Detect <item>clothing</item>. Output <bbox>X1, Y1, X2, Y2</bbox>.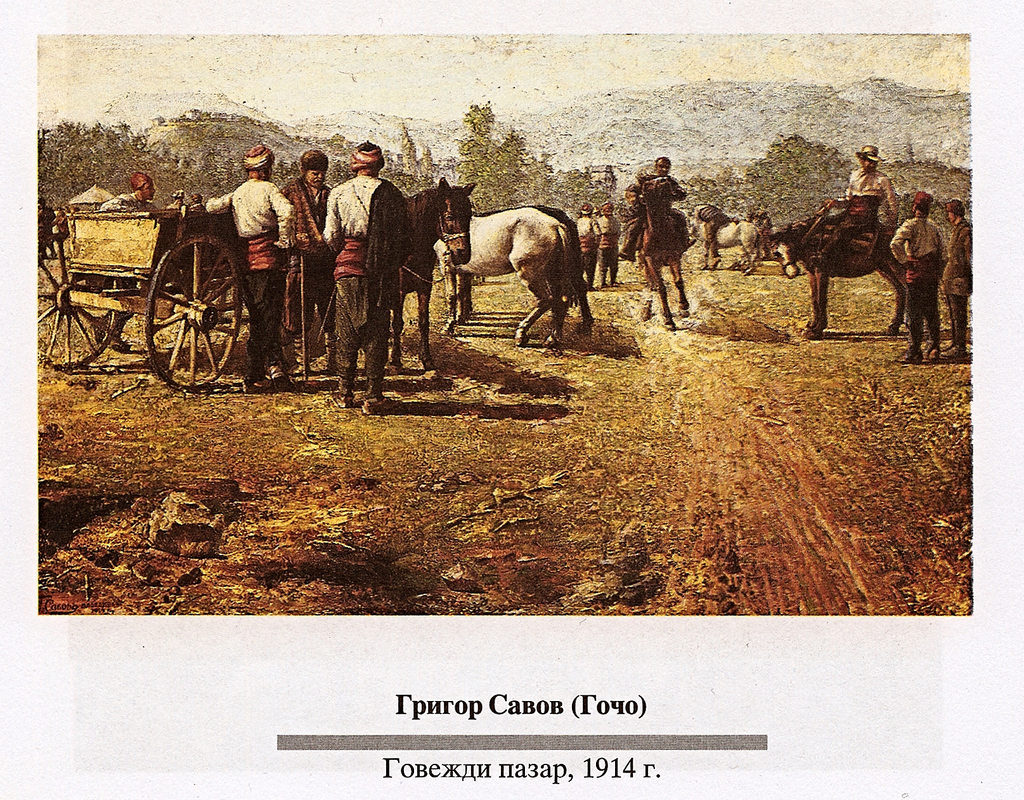
<bbox>203, 186, 292, 388</bbox>.
